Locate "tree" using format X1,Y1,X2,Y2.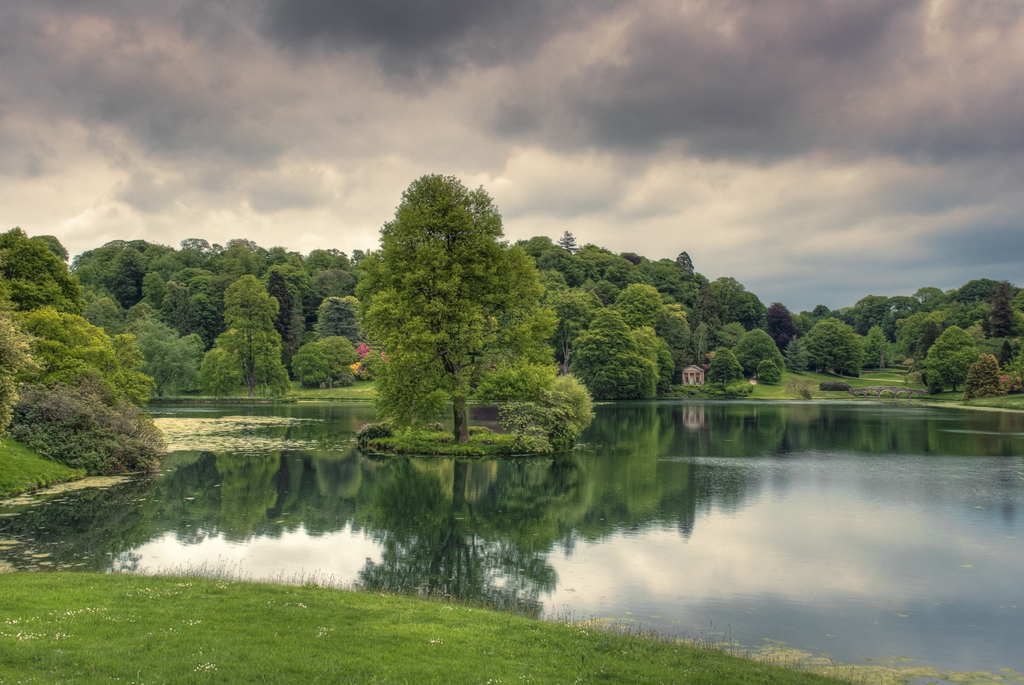
897,273,1023,353.
